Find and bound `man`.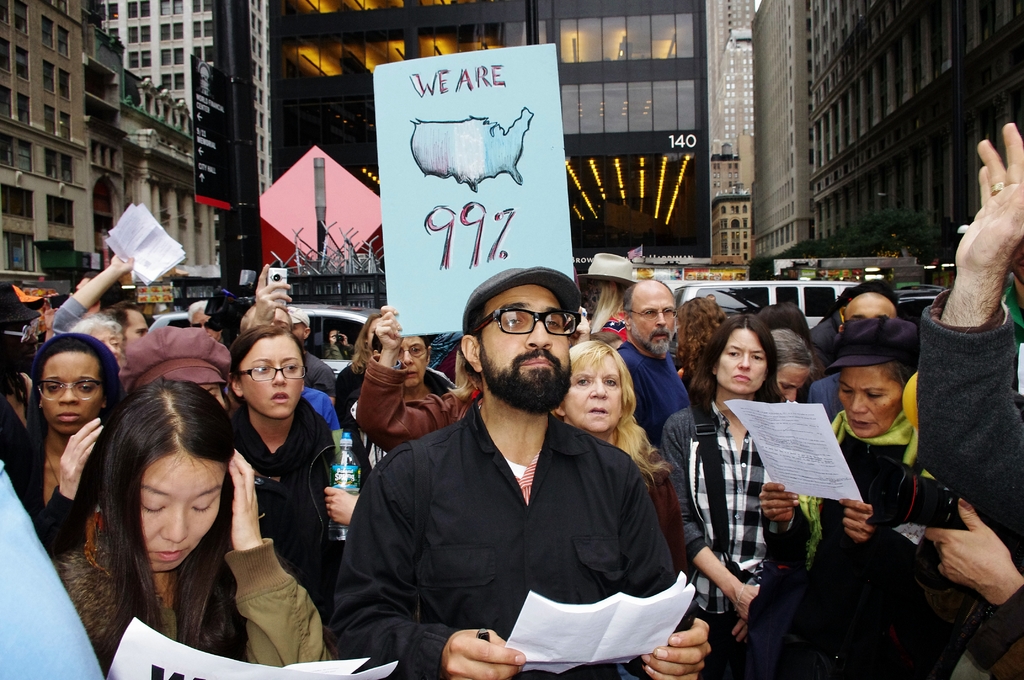
Bound: BBox(189, 298, 221, 343).
